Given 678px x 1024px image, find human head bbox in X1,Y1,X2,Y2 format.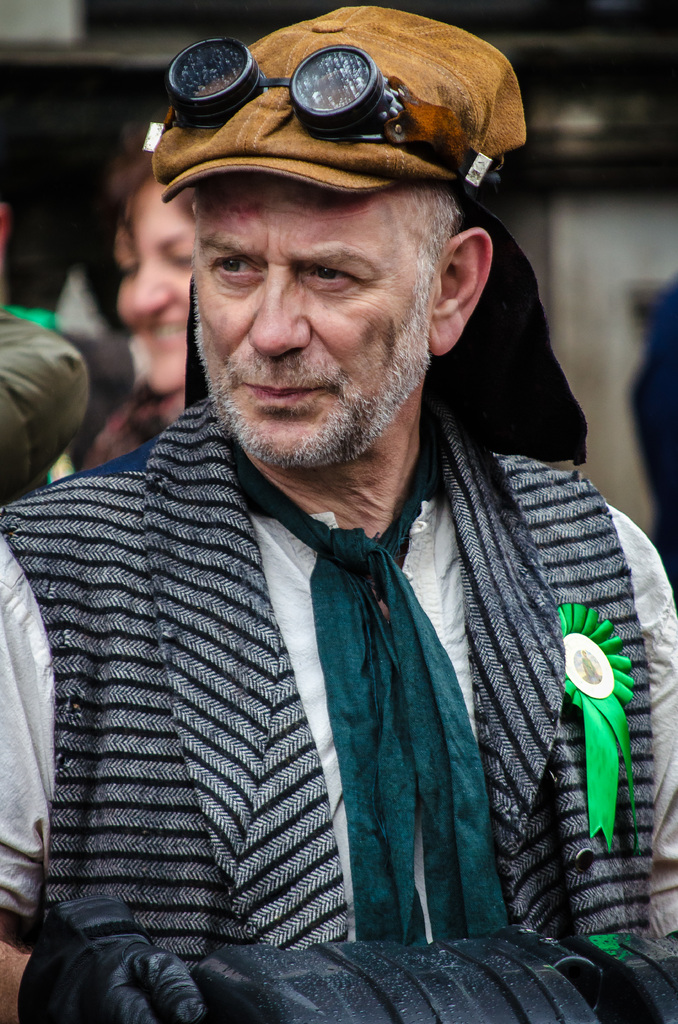
146,4,533,462.
